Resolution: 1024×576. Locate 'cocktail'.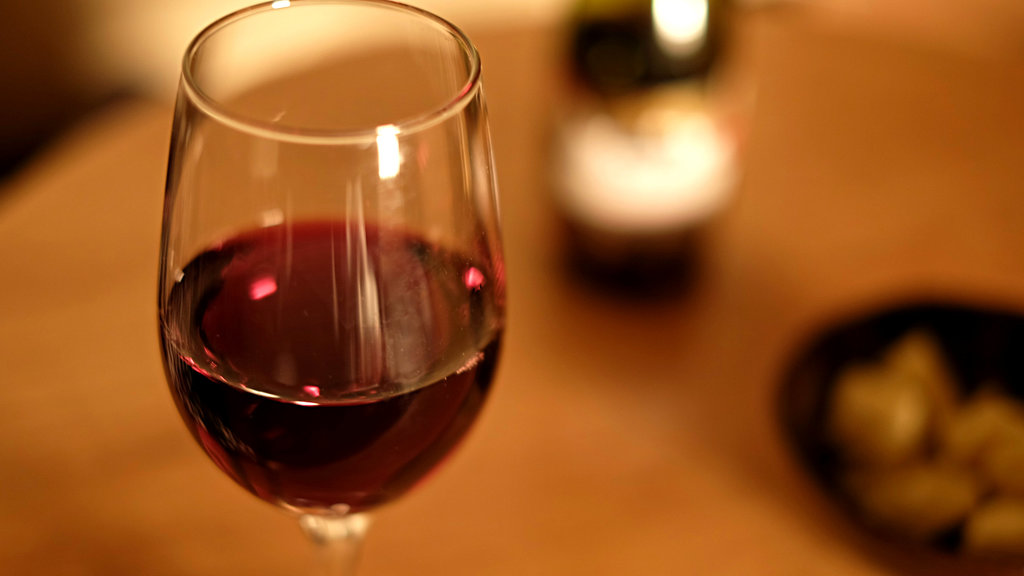
153 0 513 561.
